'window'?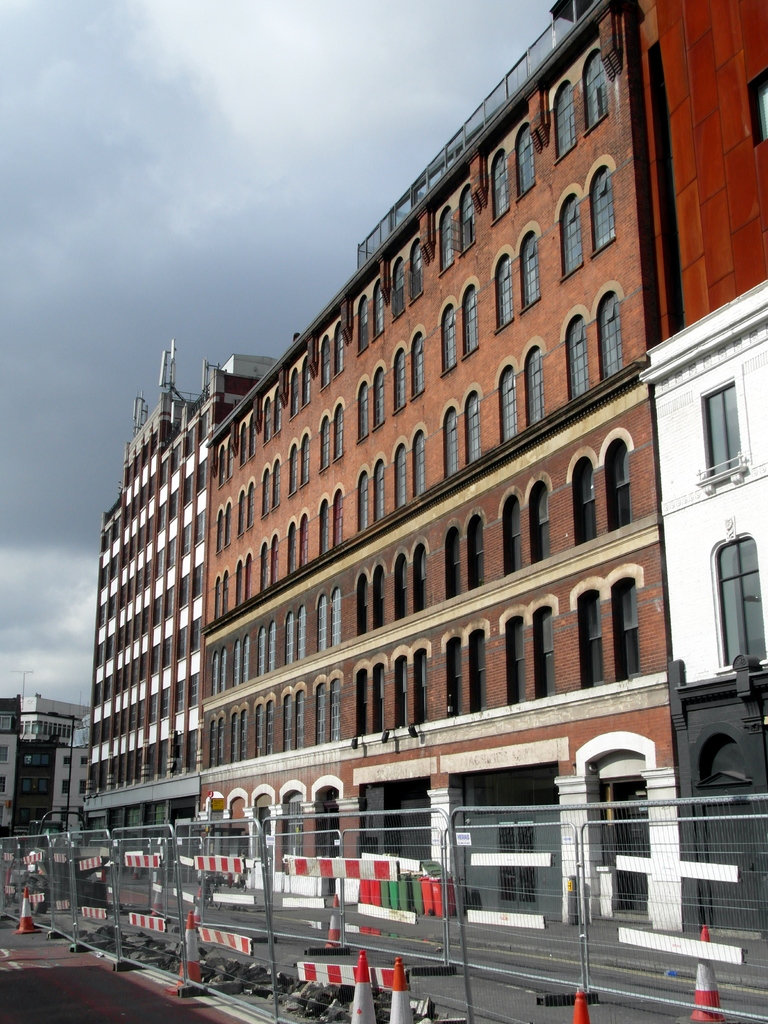
select_region(594, 297, 629, 378)
